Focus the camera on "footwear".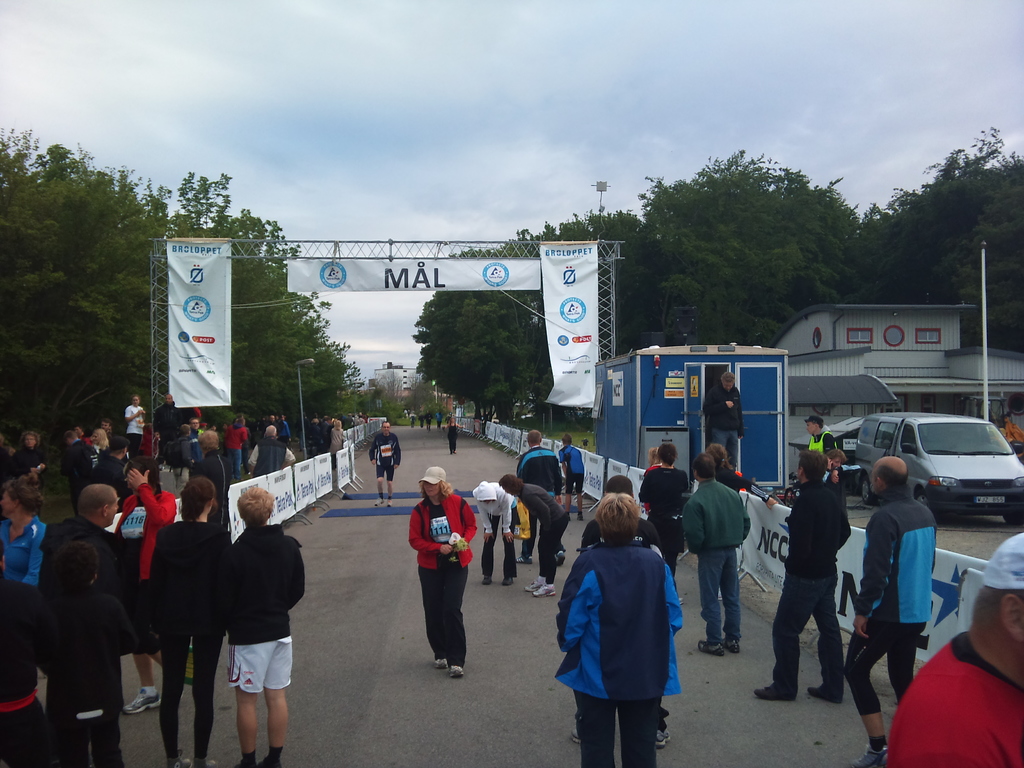
Focus region: select_region(726, 636, 742, 659).
